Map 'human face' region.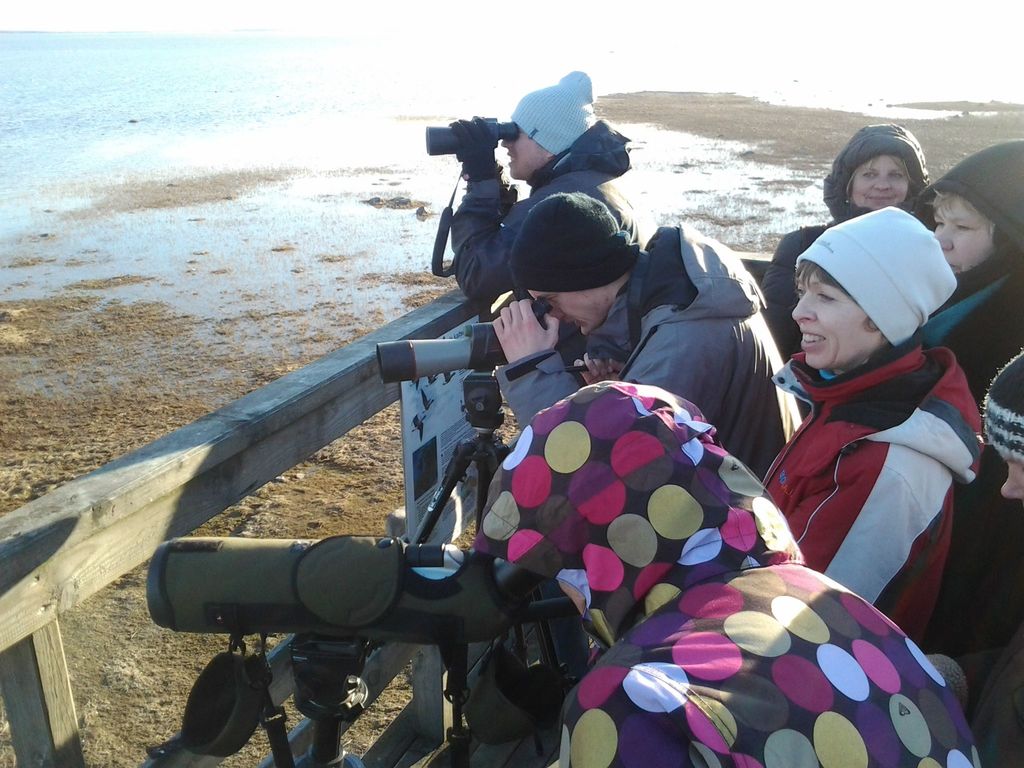
Mapped to x1=499, y1=124, x2=545, y2=180.
